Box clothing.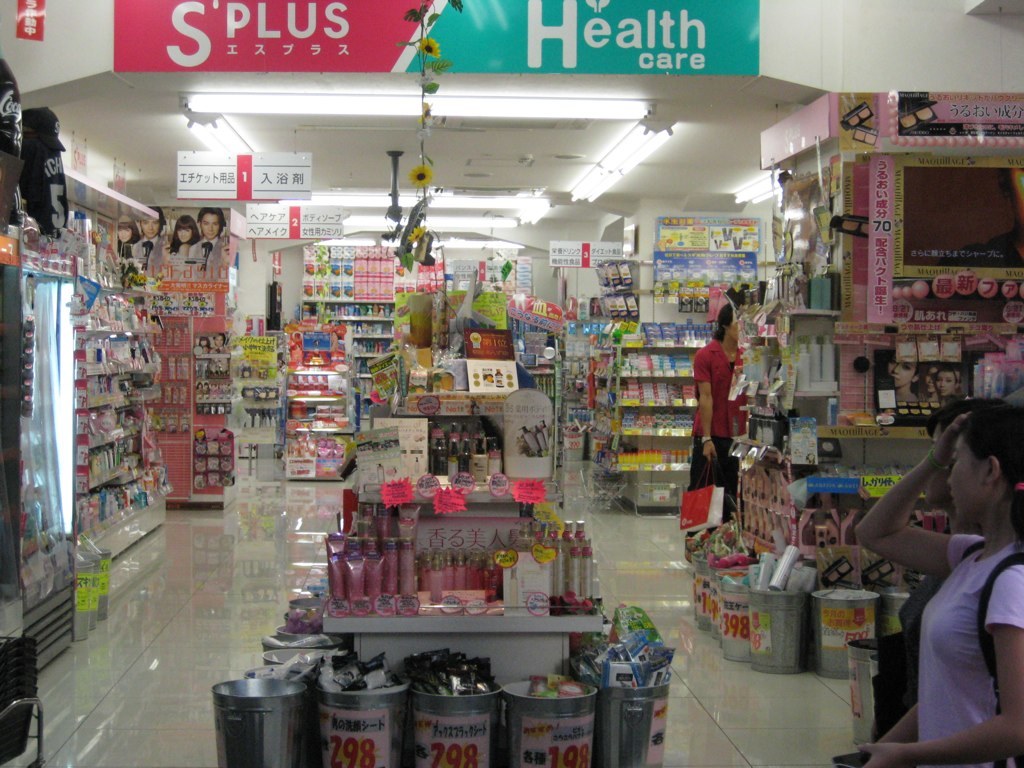
Rect(190, 238, 227, 265).
